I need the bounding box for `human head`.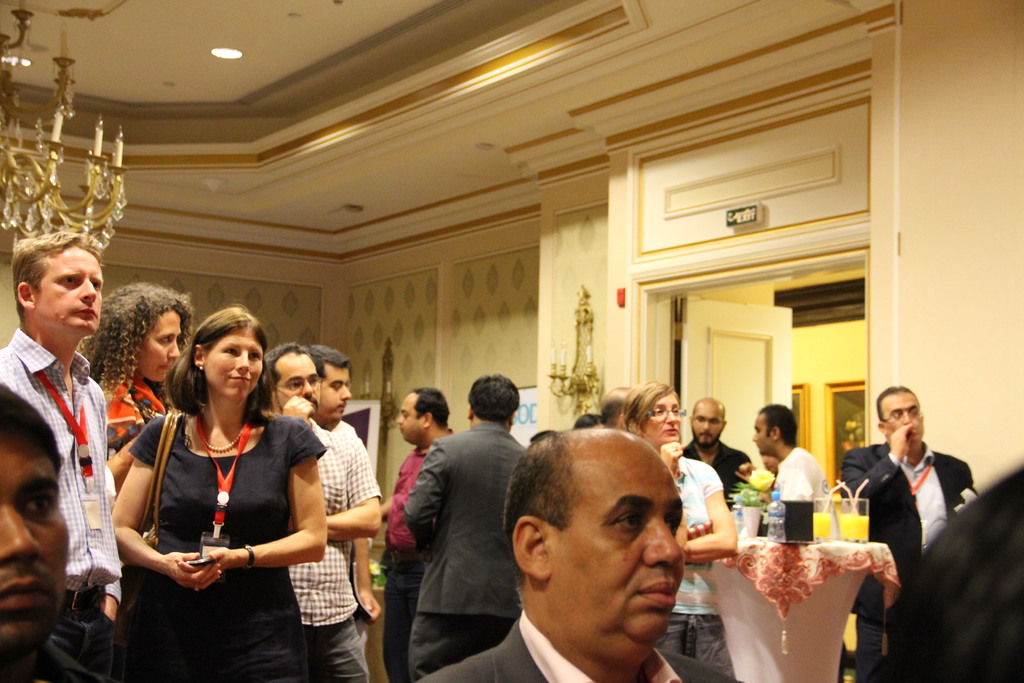
Here it is: 480, 427, 682, 677.
